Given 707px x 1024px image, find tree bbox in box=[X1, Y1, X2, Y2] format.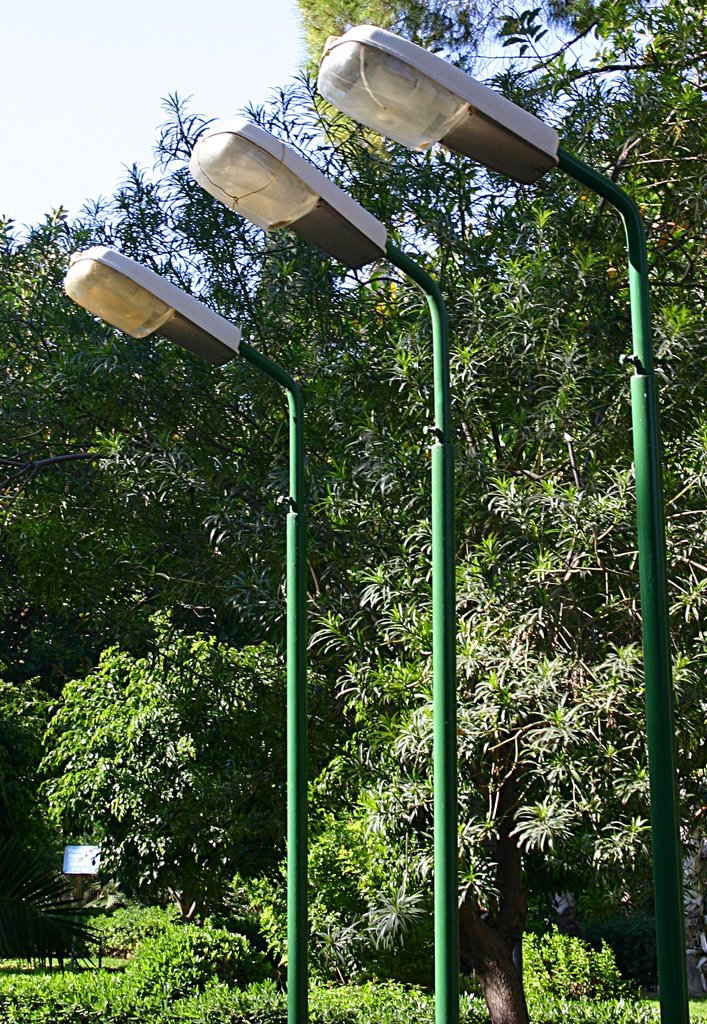
box=[0, 94, 484, 808].
